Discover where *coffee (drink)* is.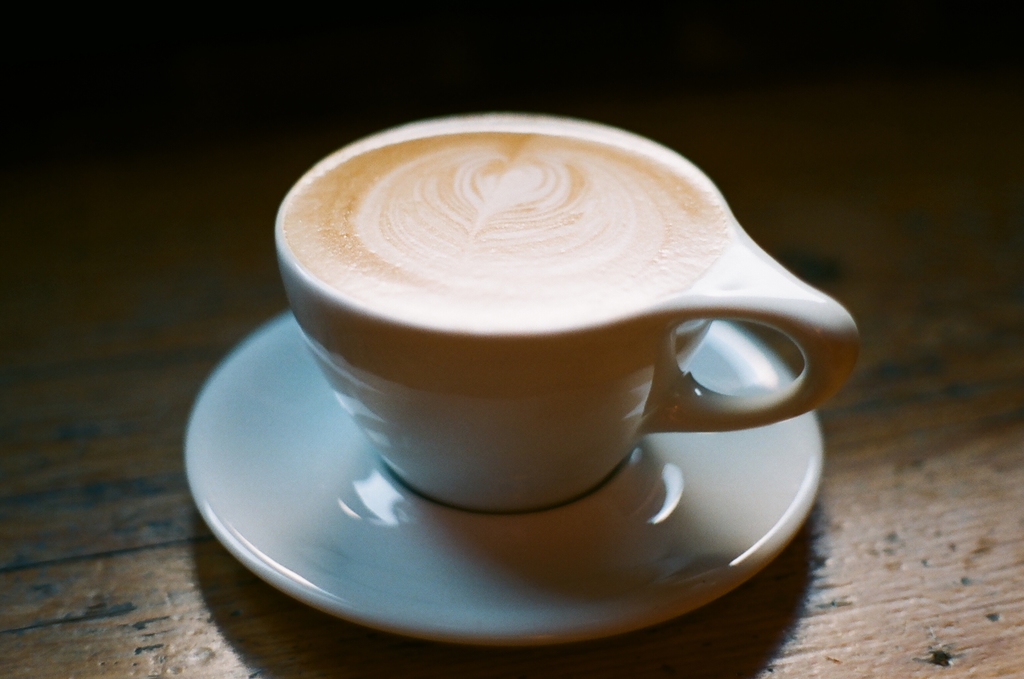
Discovered at box(271, 124, 855, 524).
